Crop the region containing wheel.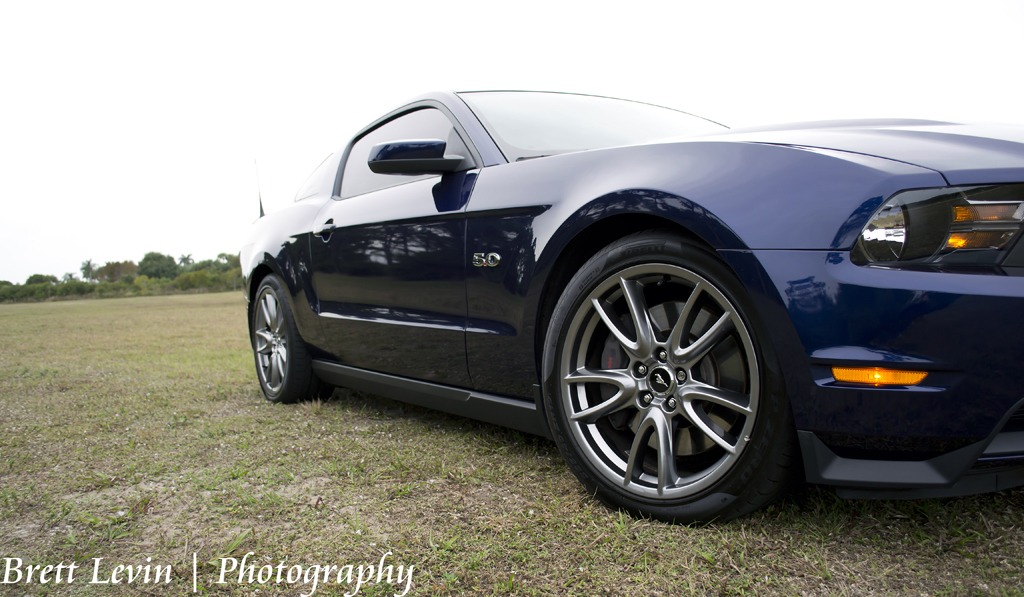
Crop region: <bbox>535, 228, 779, 519</bbox>.
